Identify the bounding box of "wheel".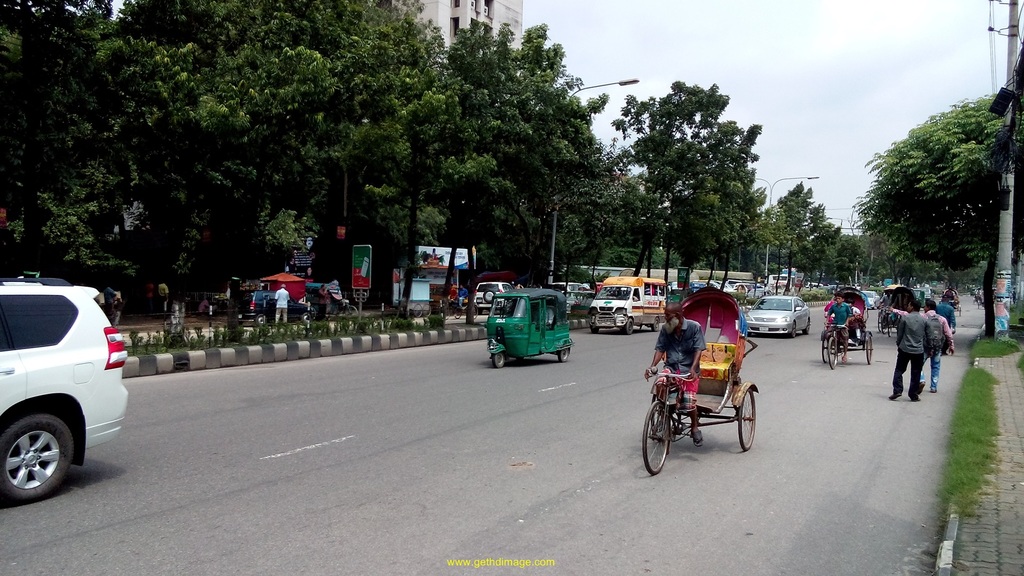
region(819, 334, 826, 360).
